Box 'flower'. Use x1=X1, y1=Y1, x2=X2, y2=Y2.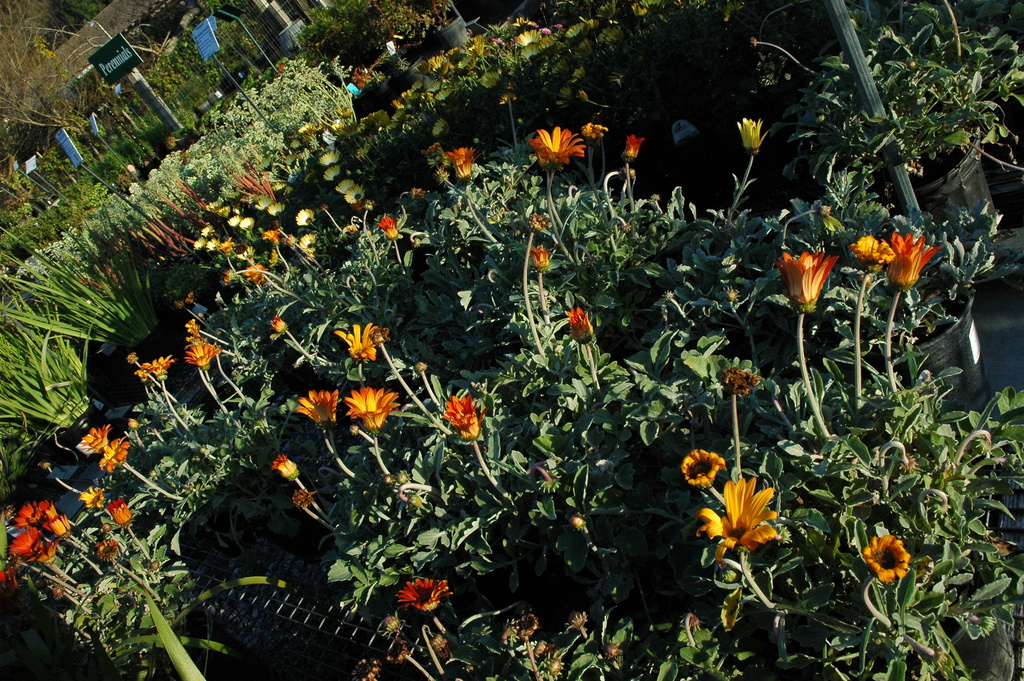
x1=694, y1=463, x2=799, y2=570.
